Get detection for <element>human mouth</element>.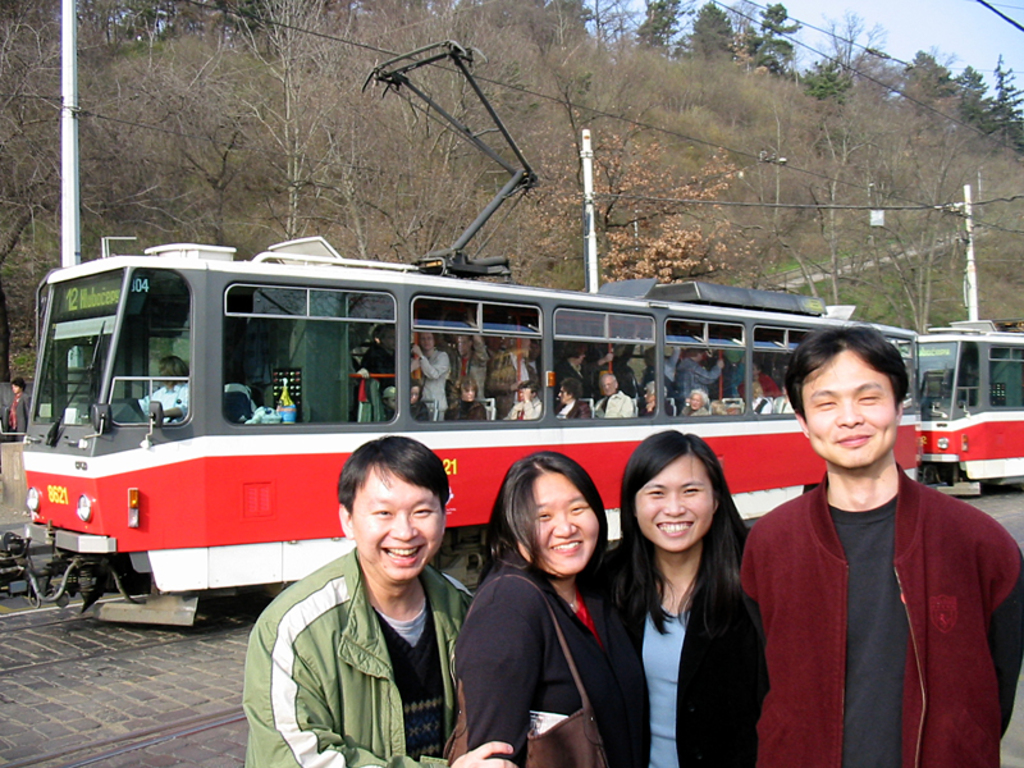
Detection: 548,532,589,556.
